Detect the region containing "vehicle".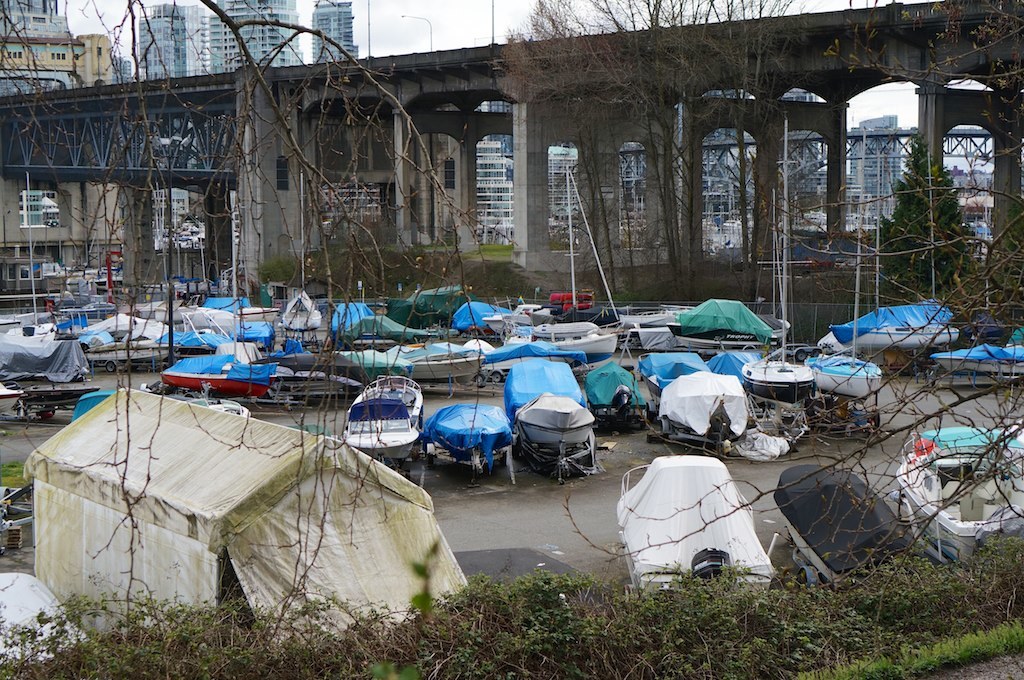
(417, 430, 510, 468).
